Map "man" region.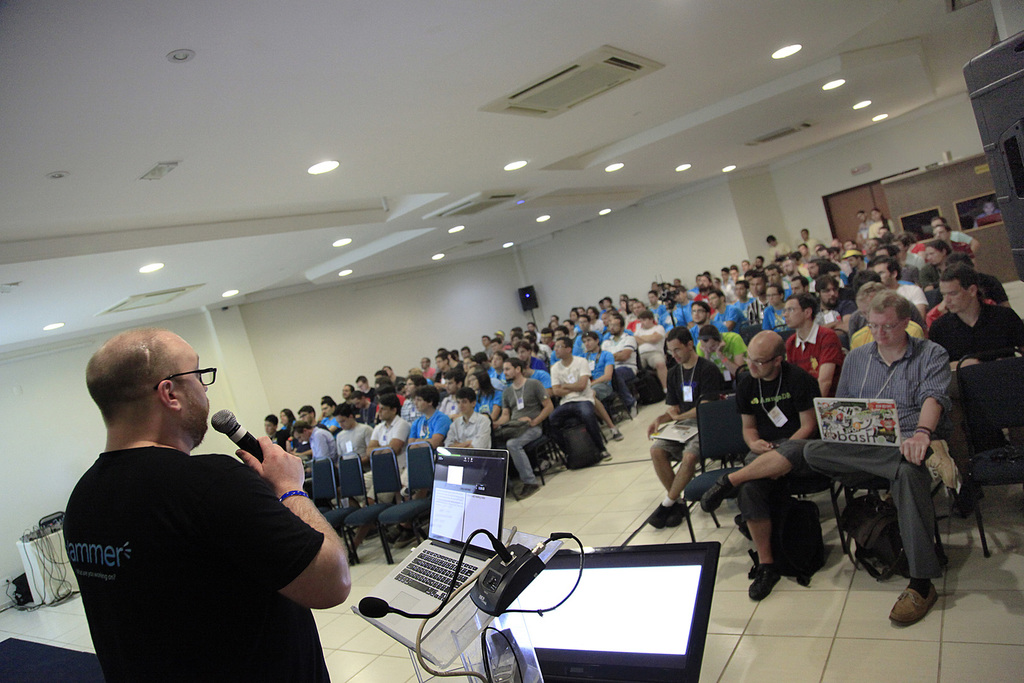
Mapped to detection(801, 295, 973, 620).
